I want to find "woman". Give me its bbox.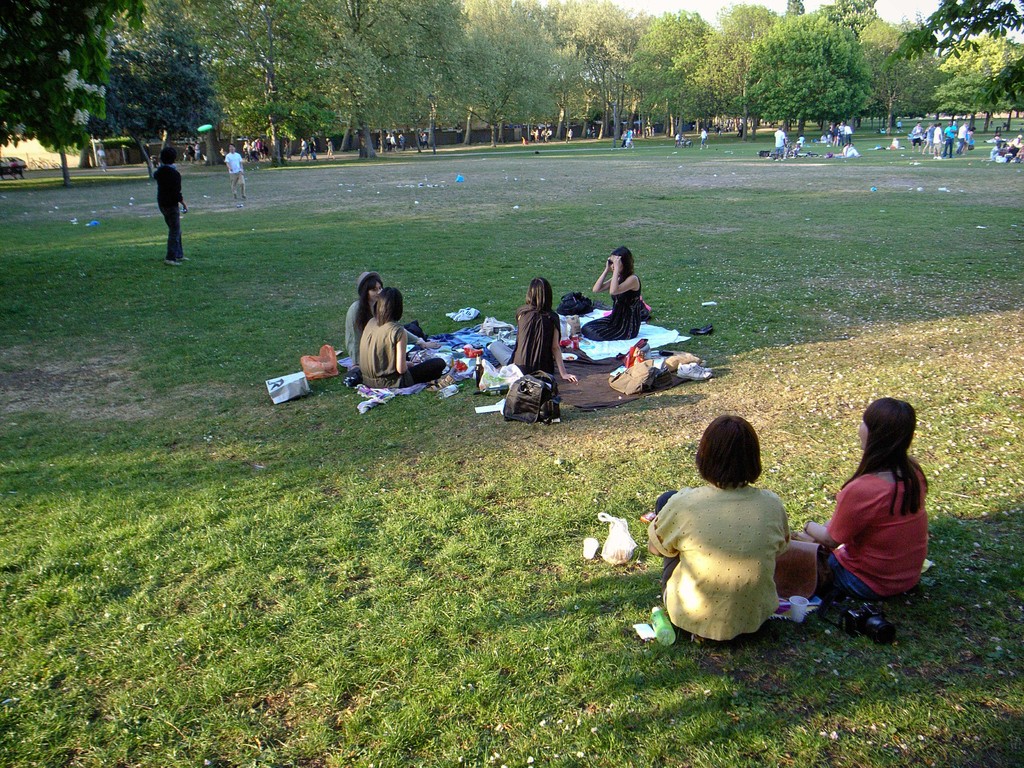
{"left": 345, "top": 267, "right": 442, "bottom": 367}.
